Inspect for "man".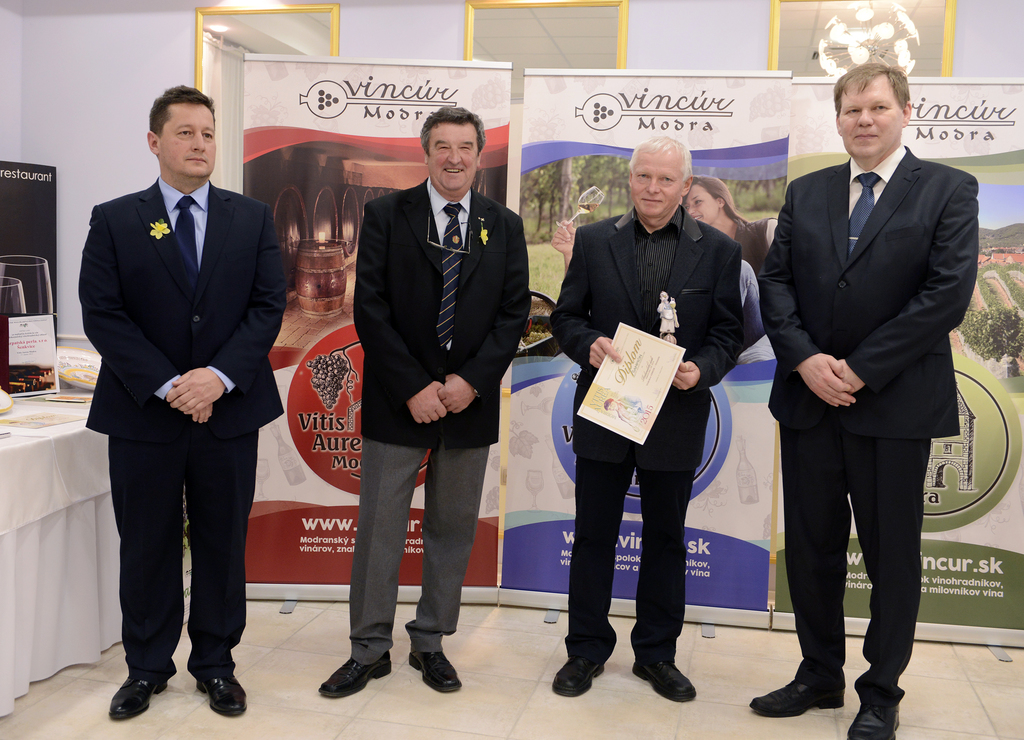
Inspection: box=[76, 84, 287, 725].
